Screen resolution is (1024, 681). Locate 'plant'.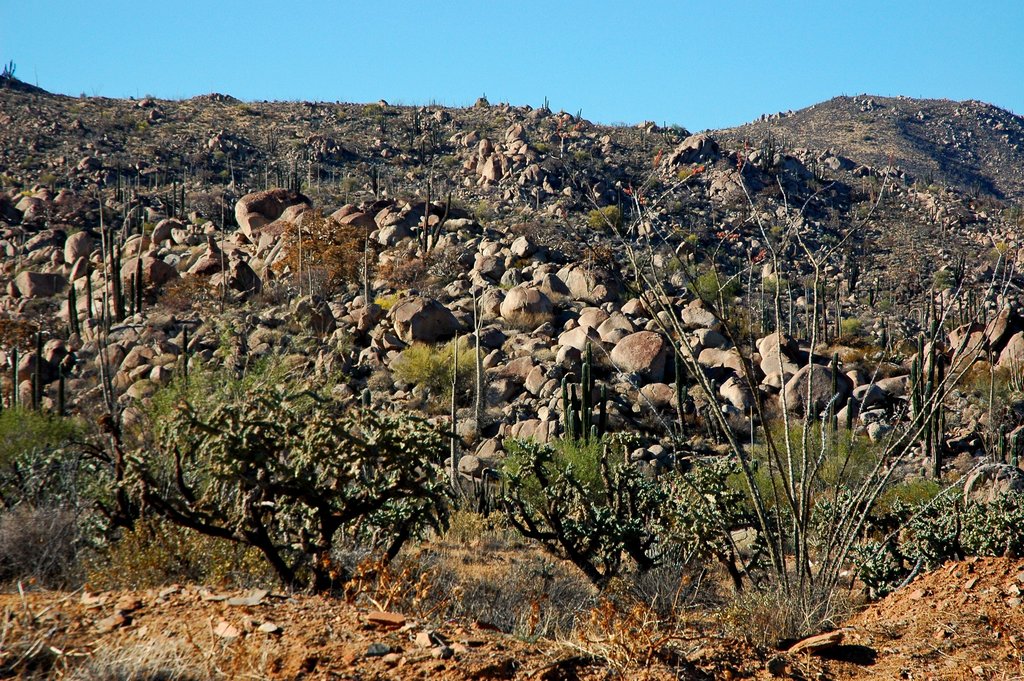
832/266/856/339.
